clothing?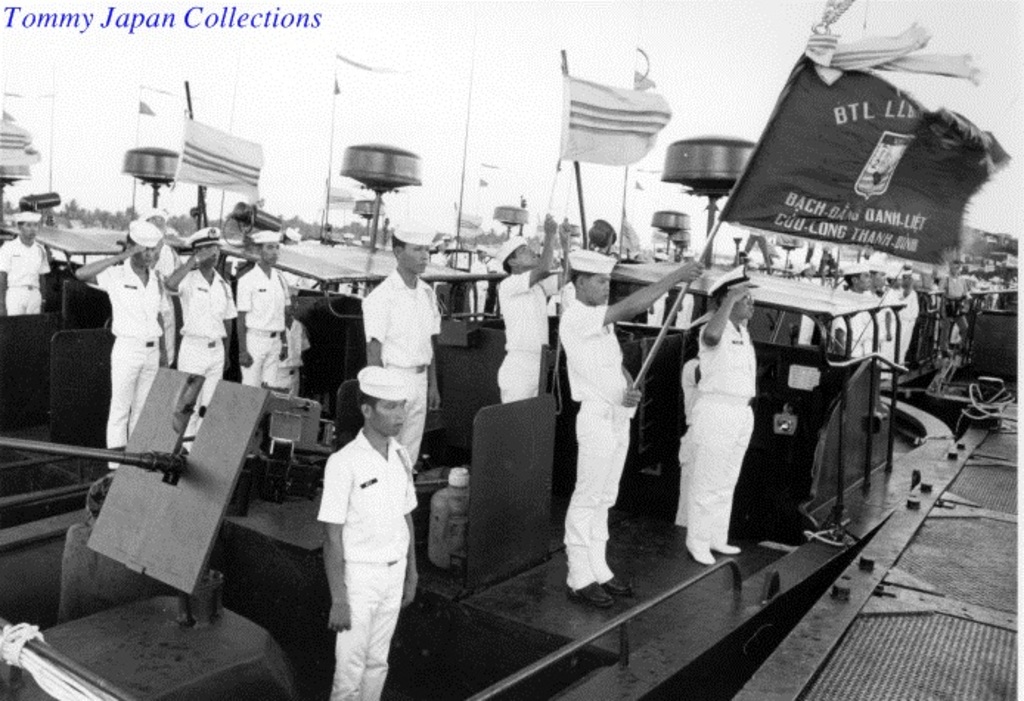
{"x1": 649, "y1": 285, "x2": 670, "y2": 323}
